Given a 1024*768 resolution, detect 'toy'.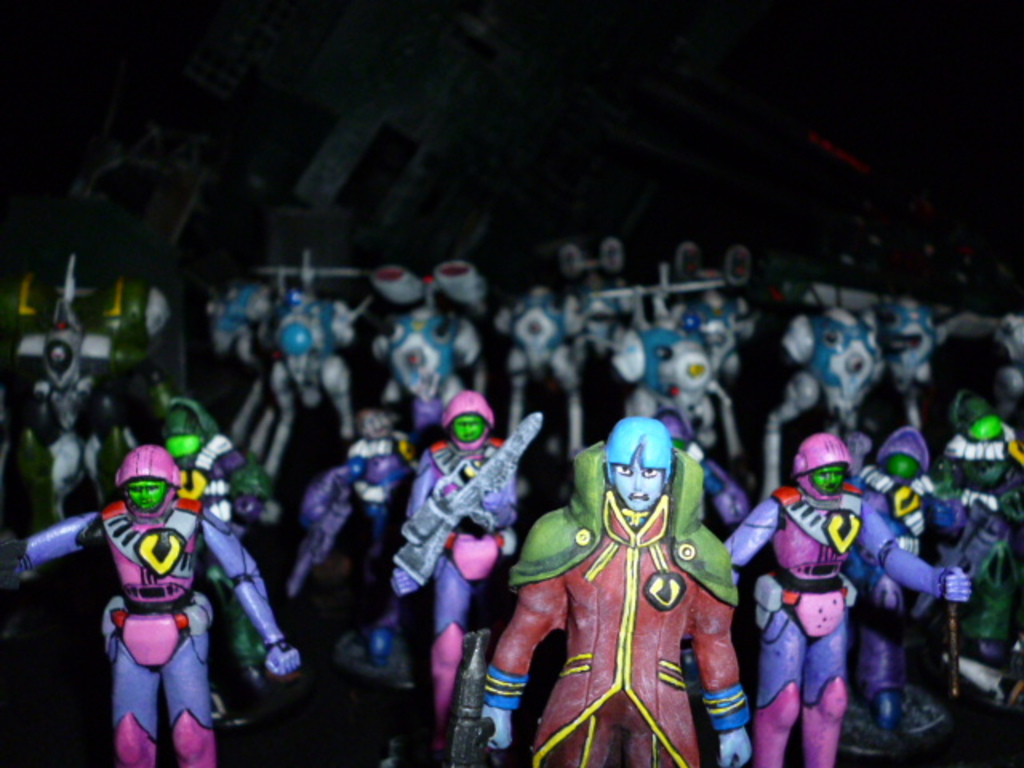
<box>378,402,510,706</box>.
